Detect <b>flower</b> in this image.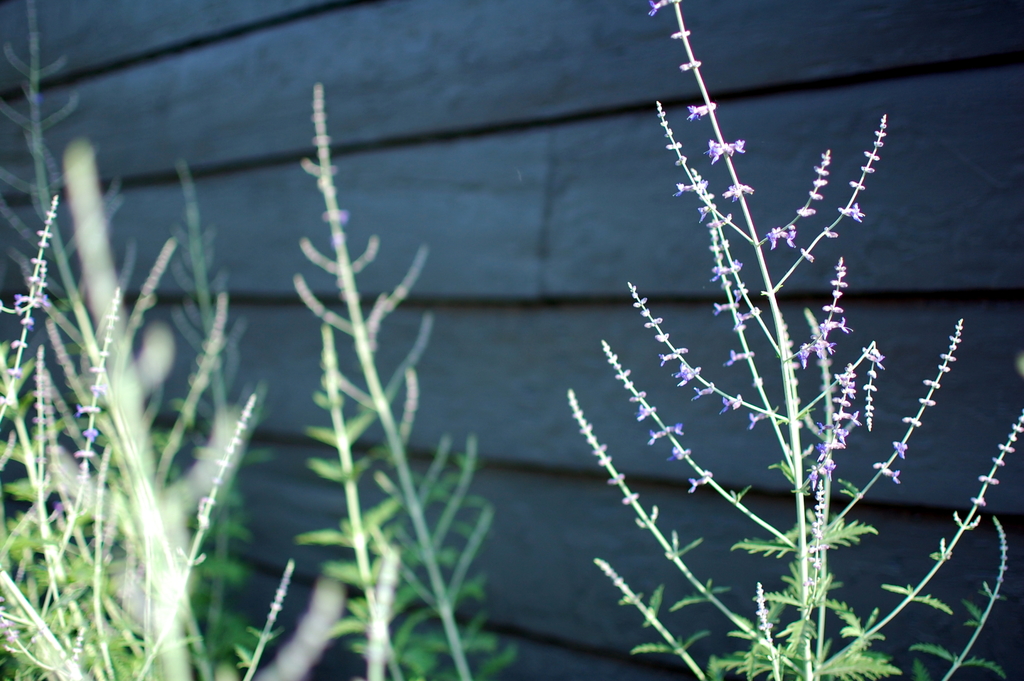
Detection: bbox(674, 368, 698, 385).
